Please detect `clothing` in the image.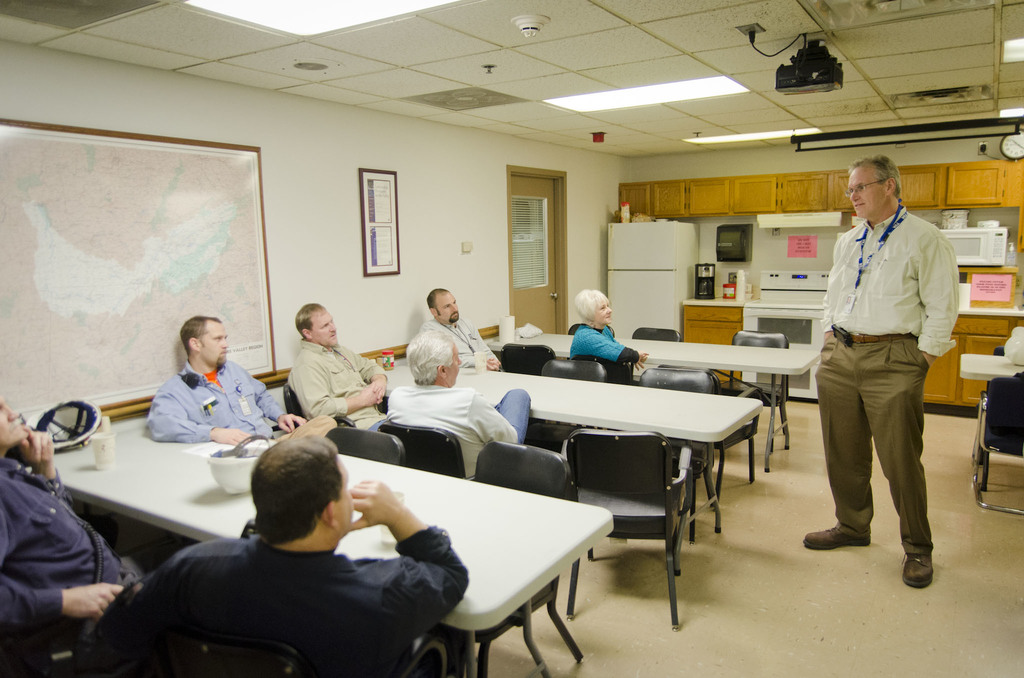
286,336,387,431.
